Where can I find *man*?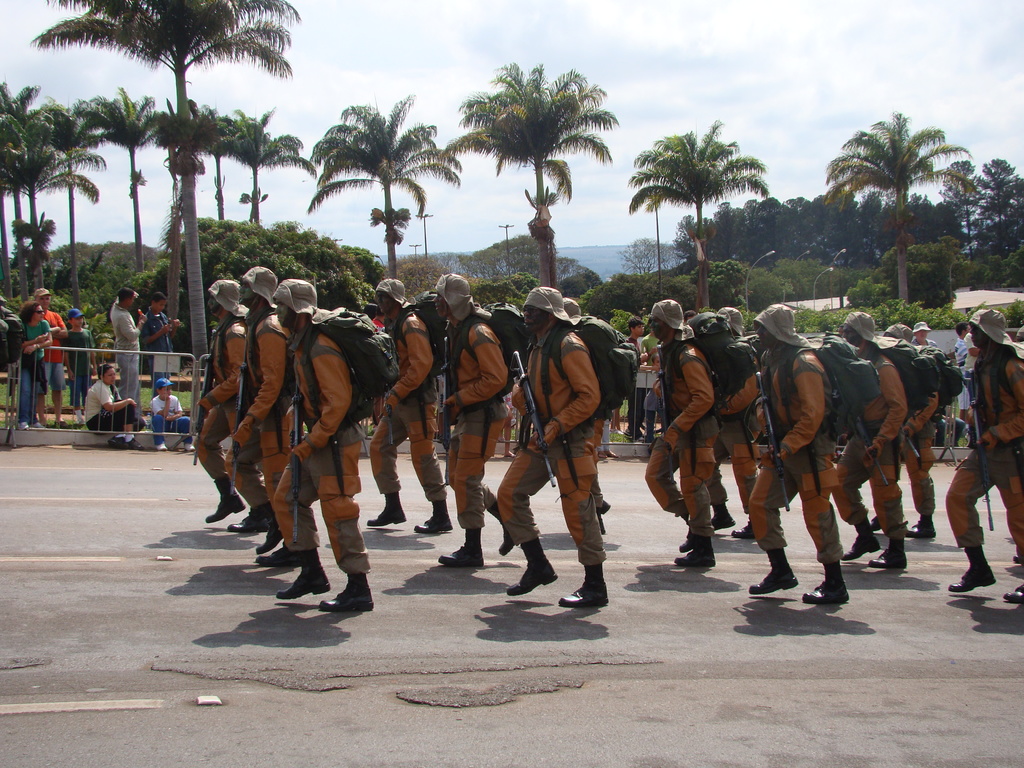
You can find it at [709,305,758,542].
